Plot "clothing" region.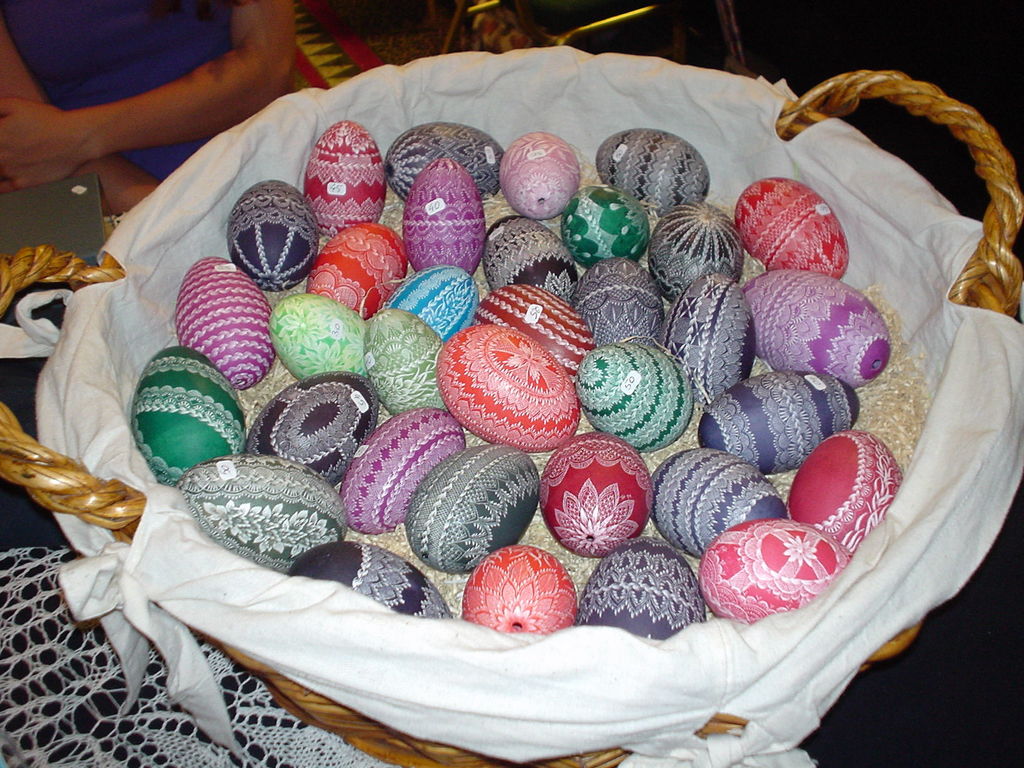
Plotted at crop(0, 0, 236, 183).
